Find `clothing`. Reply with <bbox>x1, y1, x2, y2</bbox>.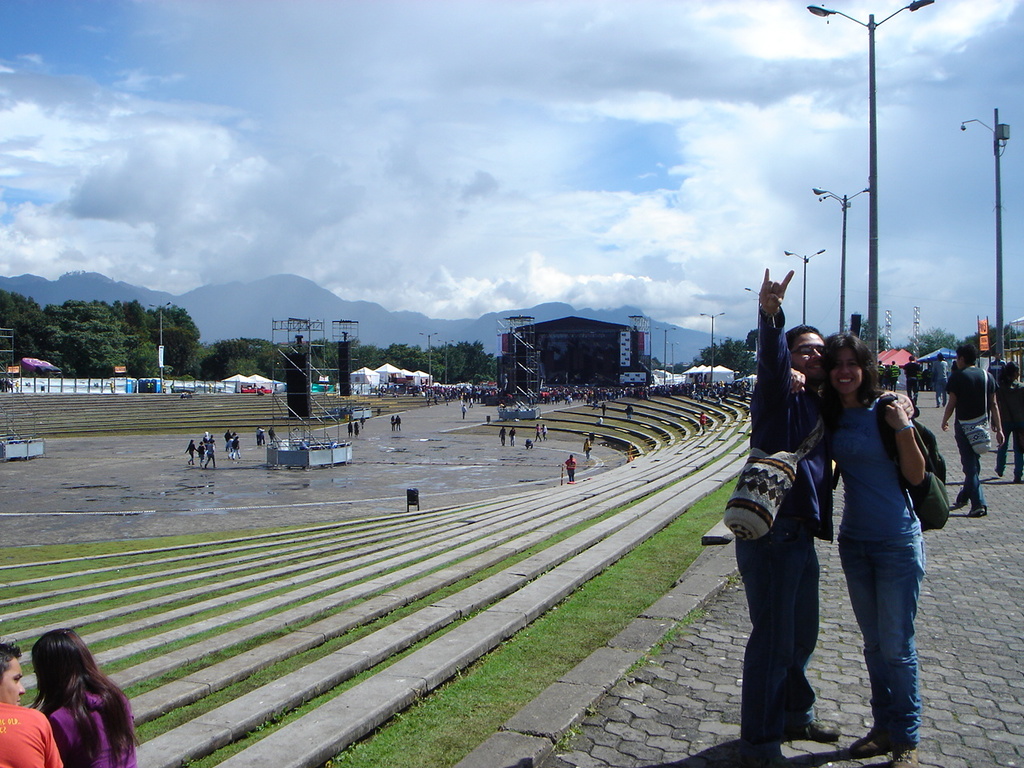
<bbox>921, 372, 928, 390</bbox>.
